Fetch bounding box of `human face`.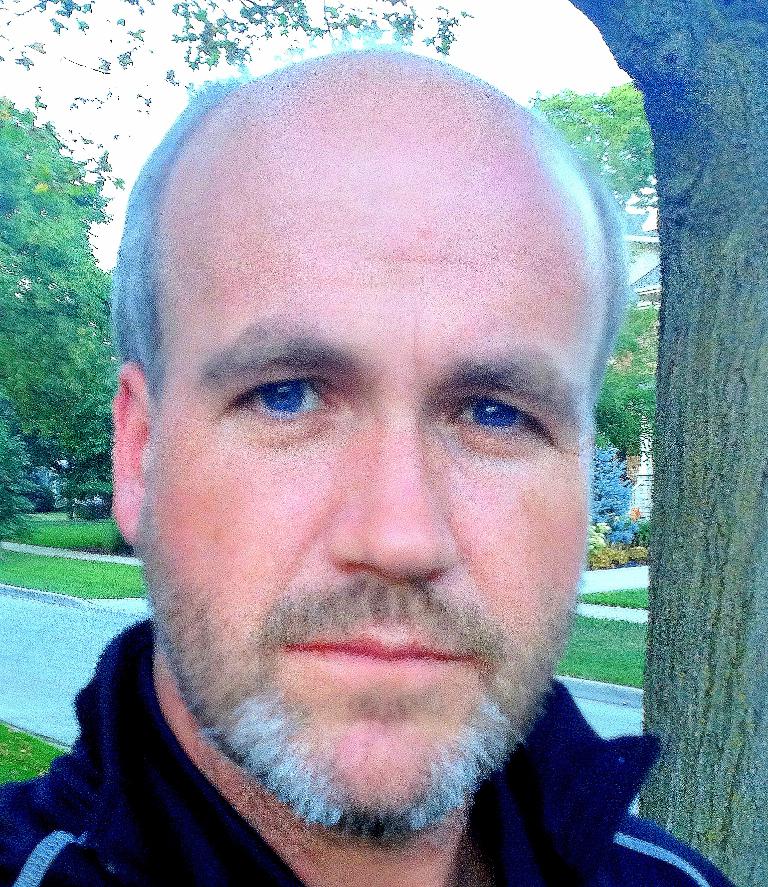
Bbox: bbox(133, 218, 589, 842).
